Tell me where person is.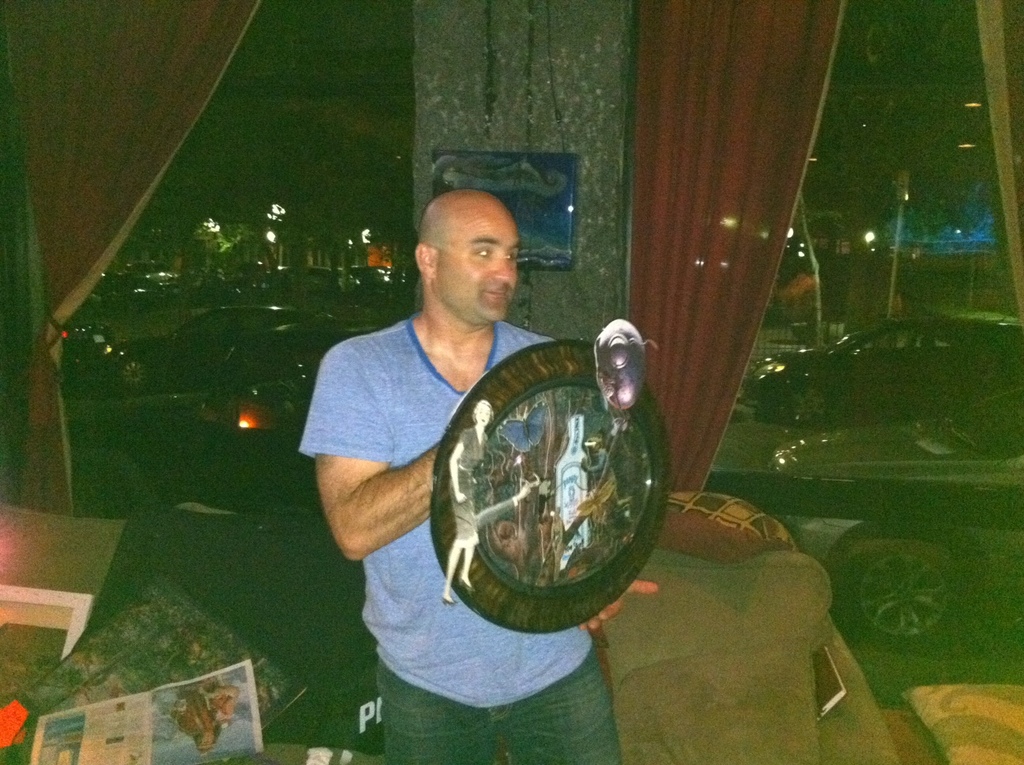
person is at [286,187,620,764].
